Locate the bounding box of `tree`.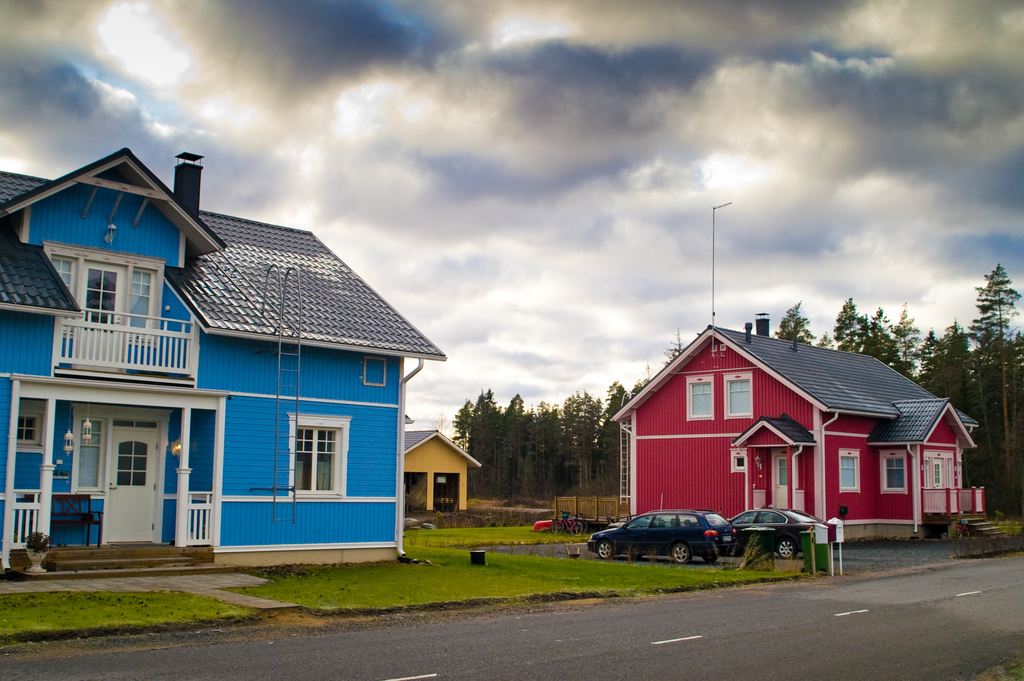
Bounding box: 988, 388, 1023, 511.
